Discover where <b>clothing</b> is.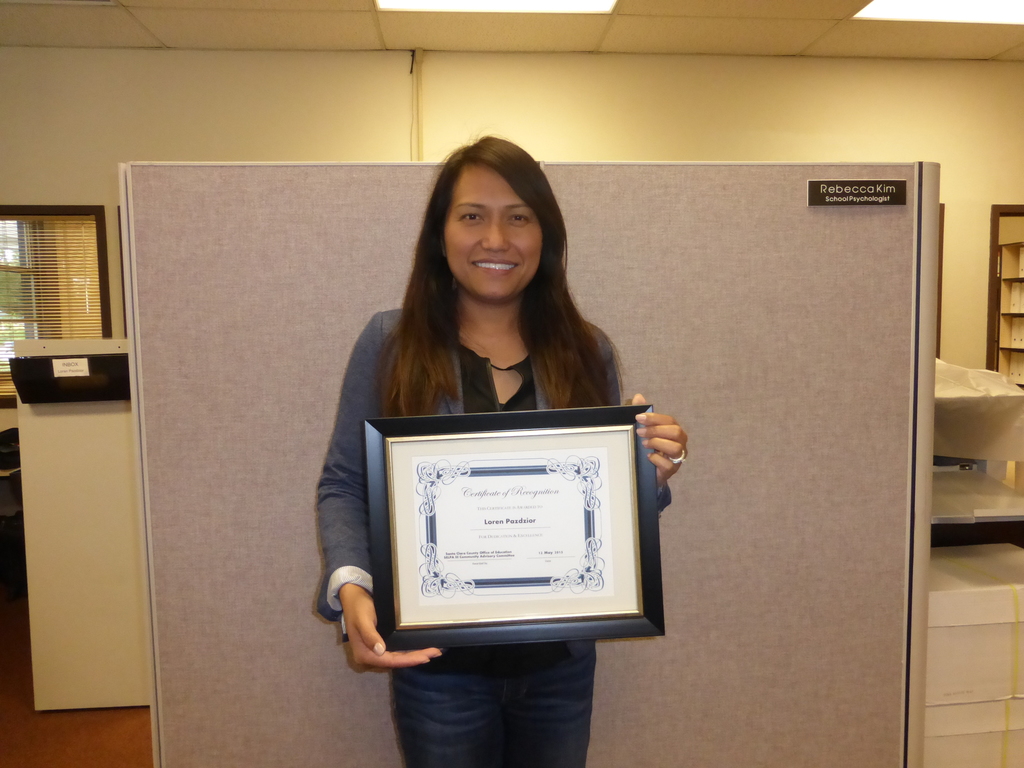
Discovered at {"x1": 321, "y1": 264, "x2": 672, "y2": 676}.
